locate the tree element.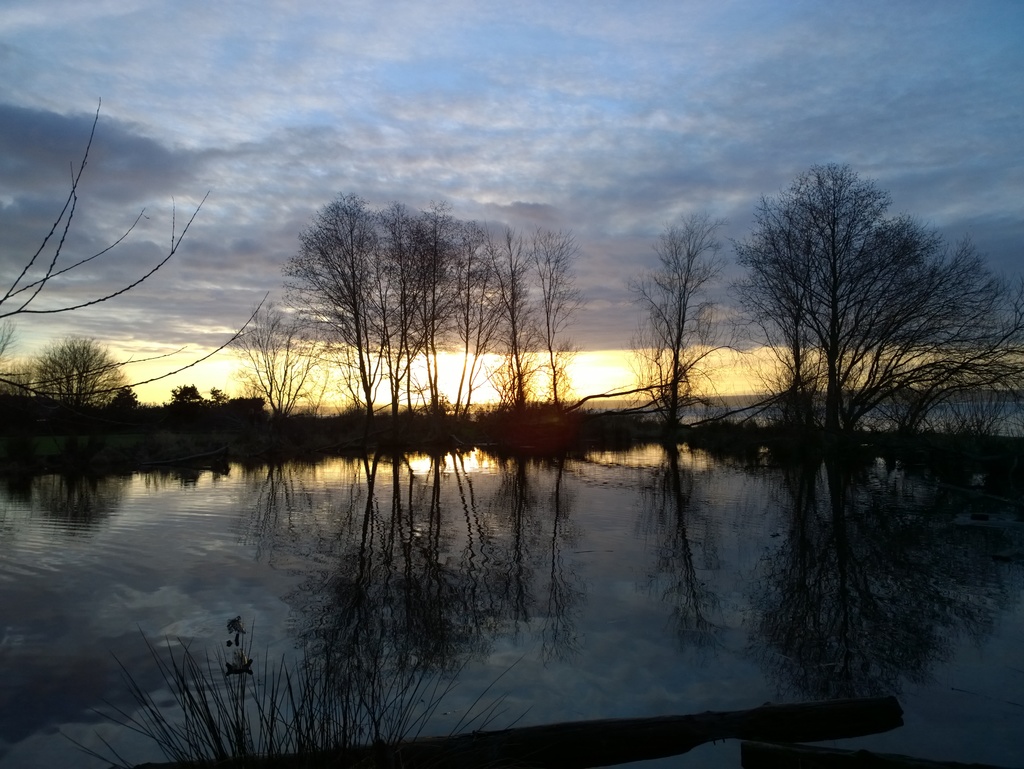
Element bbox: [x1=272, y1=190, x2=579, y2=420].
